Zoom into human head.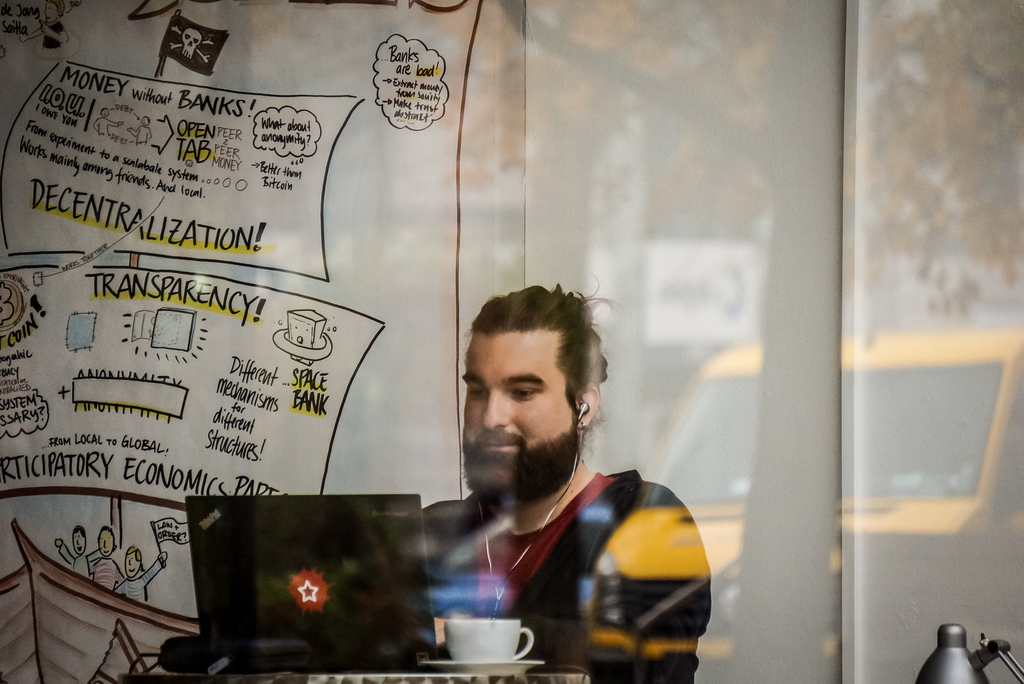
Zoom target: [468,288,581,476].
